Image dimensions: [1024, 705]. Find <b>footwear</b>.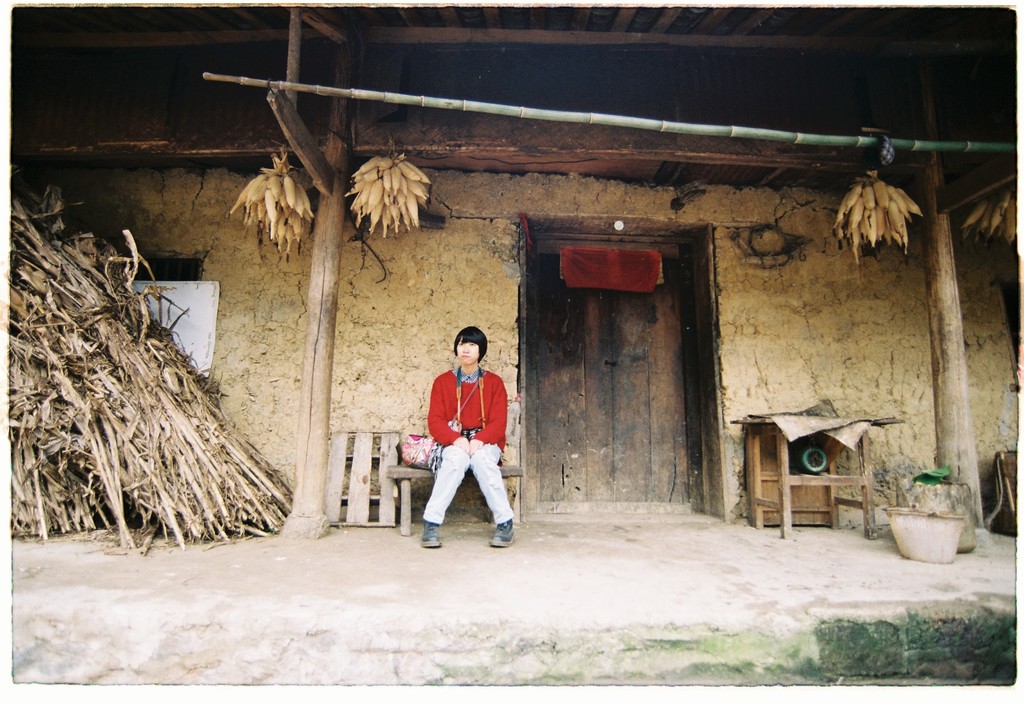
rect(490, 521, 516, 547).
